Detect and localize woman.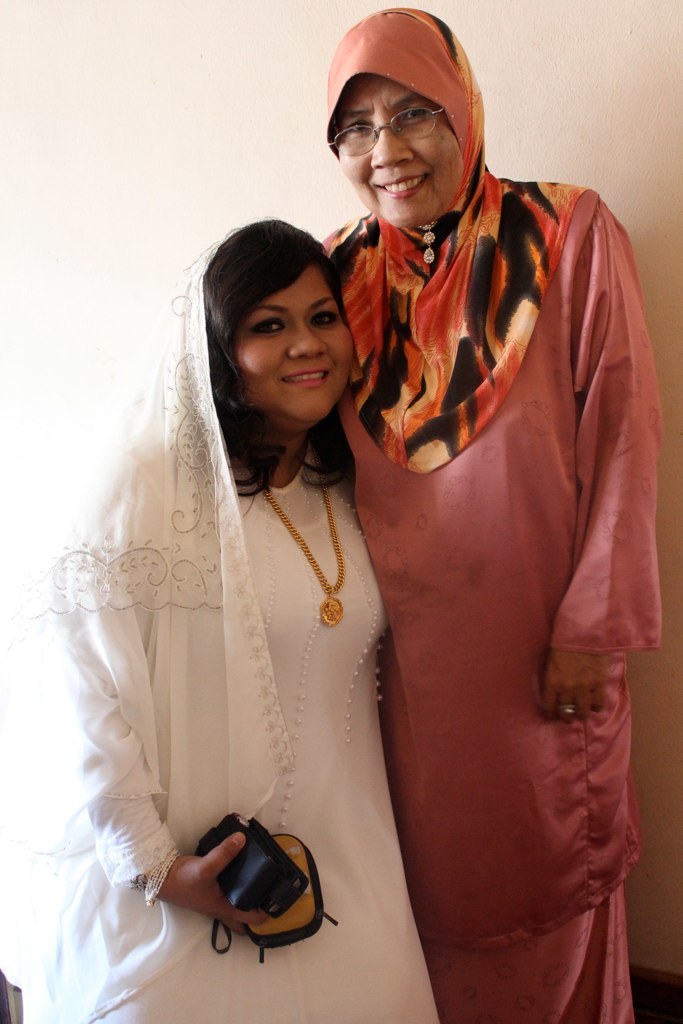
Localized at box=[48, 193, 434, 1021].
